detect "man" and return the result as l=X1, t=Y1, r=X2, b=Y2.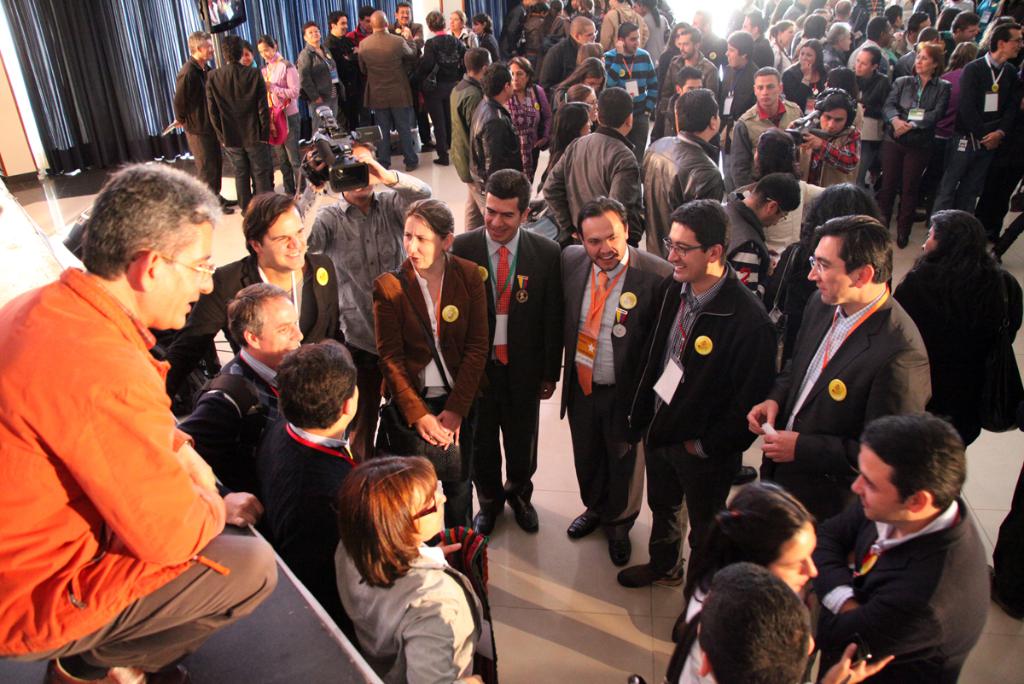
l=495, t=0, r=538, b=60.
